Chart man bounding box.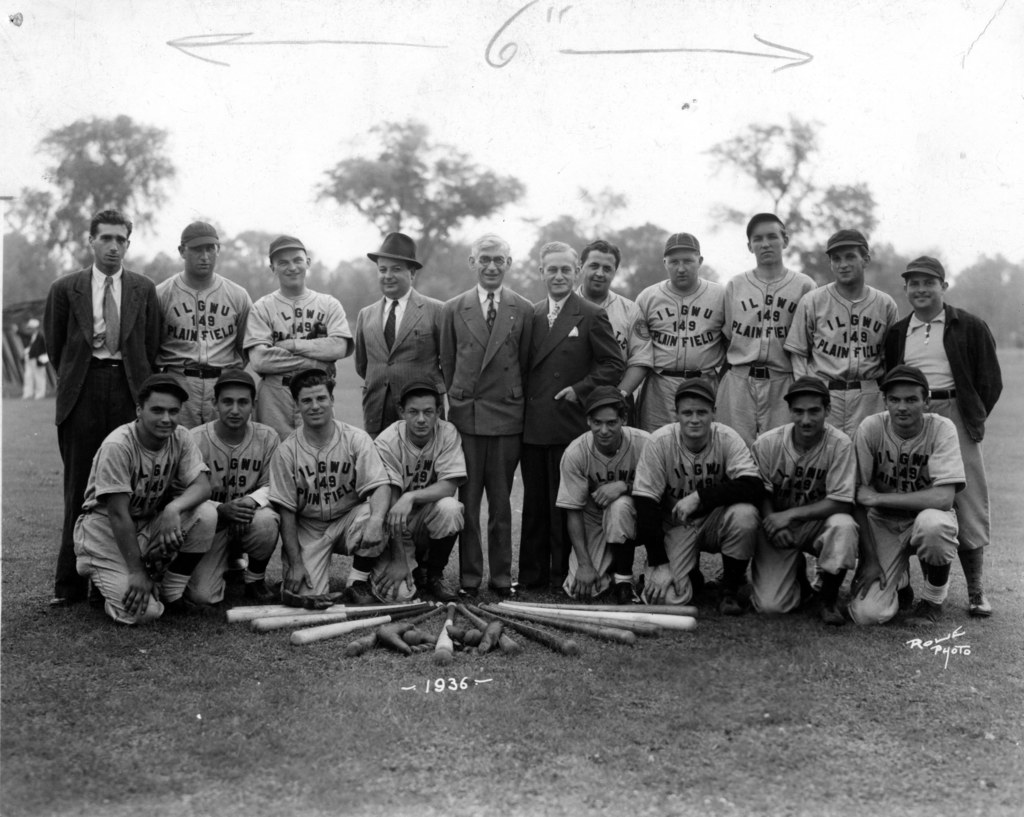
Charted: l=847, t=366, r=968, b=622.
